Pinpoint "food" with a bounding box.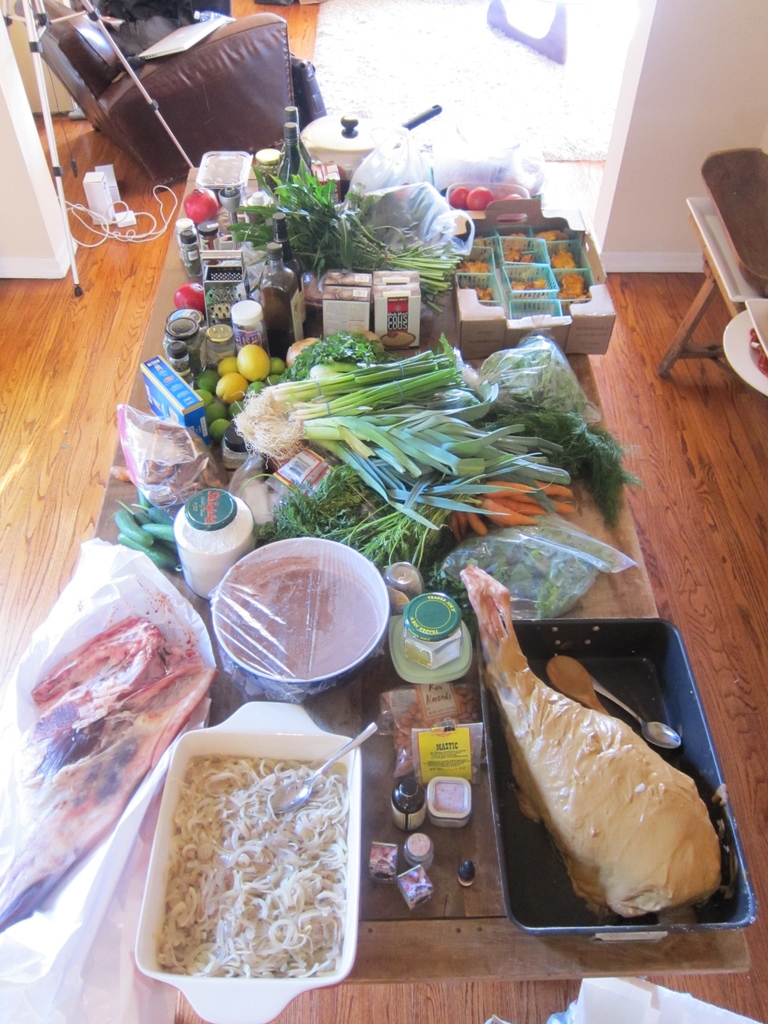
[left=148, top=728, right=365, bottom=979].
